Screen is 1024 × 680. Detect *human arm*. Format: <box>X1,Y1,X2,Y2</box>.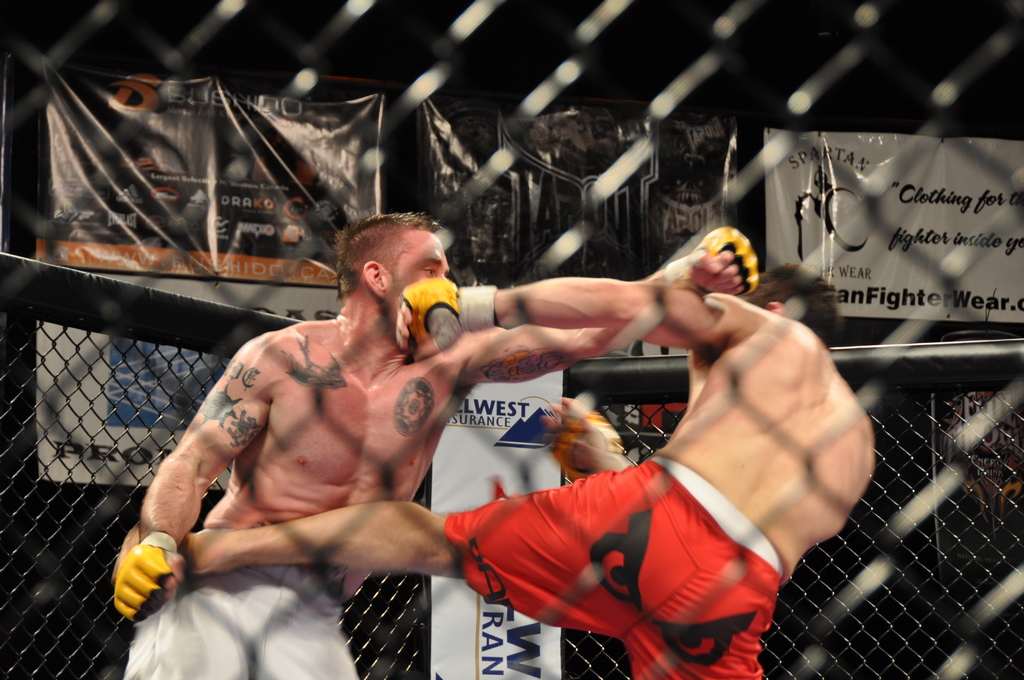
<box>524,393,640,483</box>.
